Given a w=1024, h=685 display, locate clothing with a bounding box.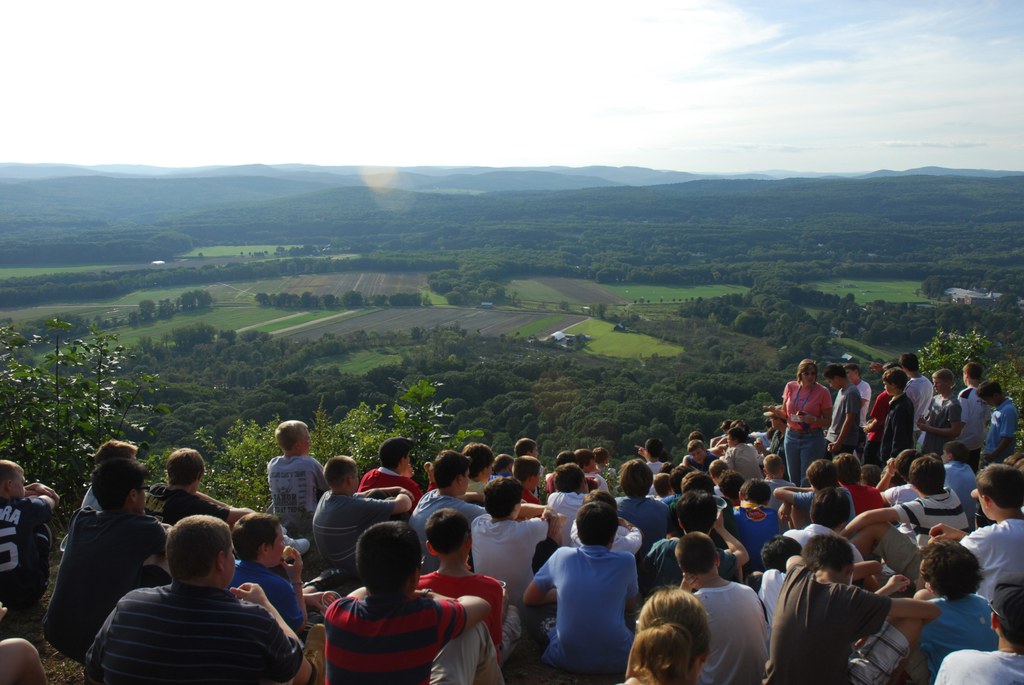
Located: left=564, top=515, right=639, bottom=553.
